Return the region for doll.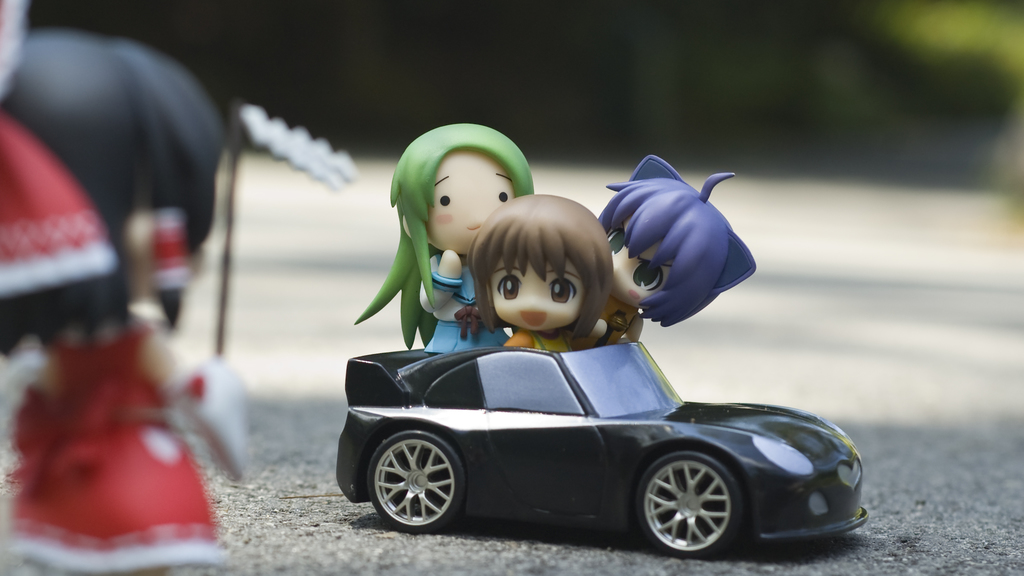
pyautogui.locateOnScreen(593, 149, 763, 349).
